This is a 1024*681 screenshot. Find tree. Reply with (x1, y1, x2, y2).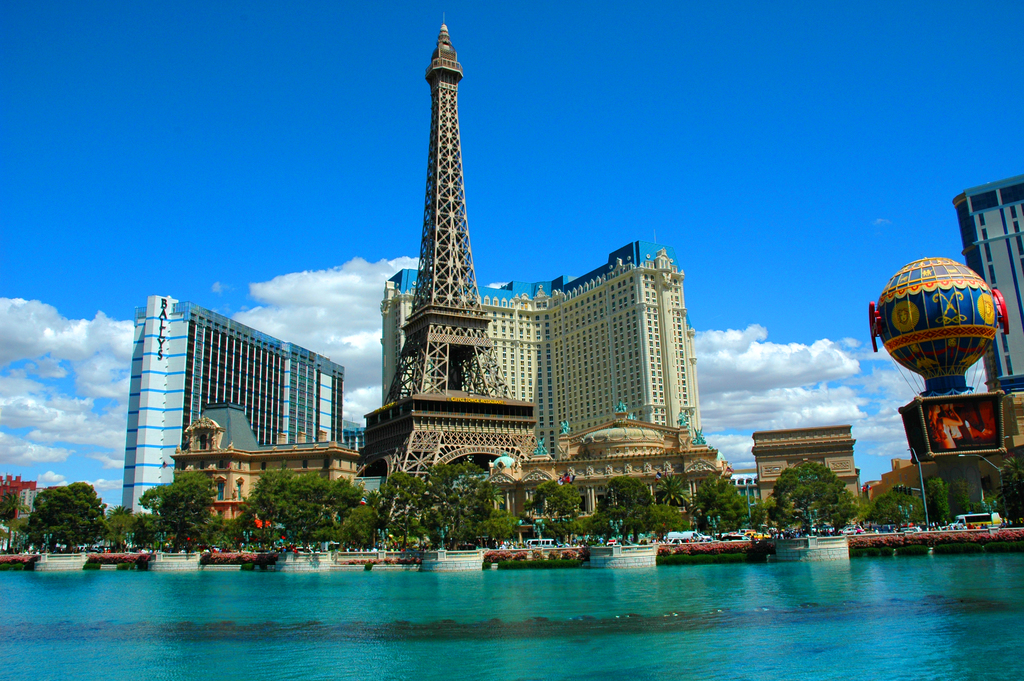
(15, 480, 100, 560).
